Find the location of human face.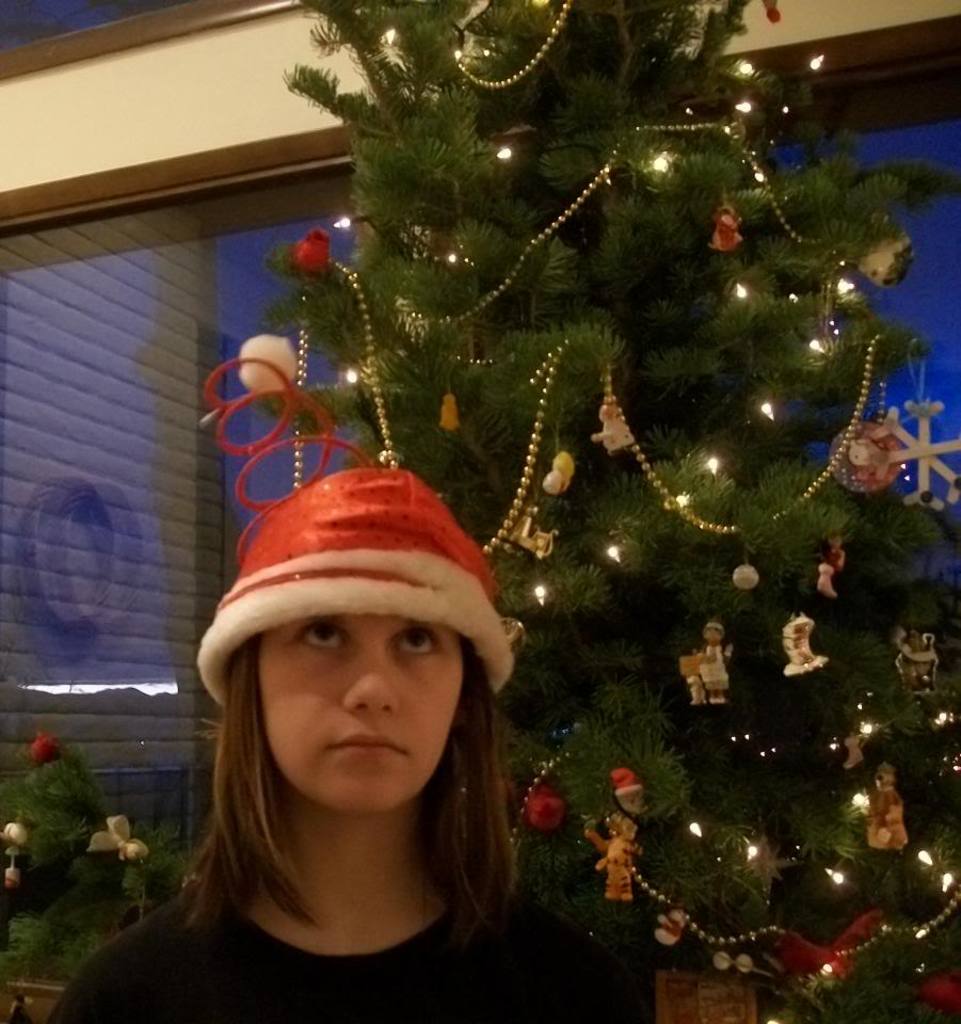
Location: left=261, top=615, right=462, bottom=815.
